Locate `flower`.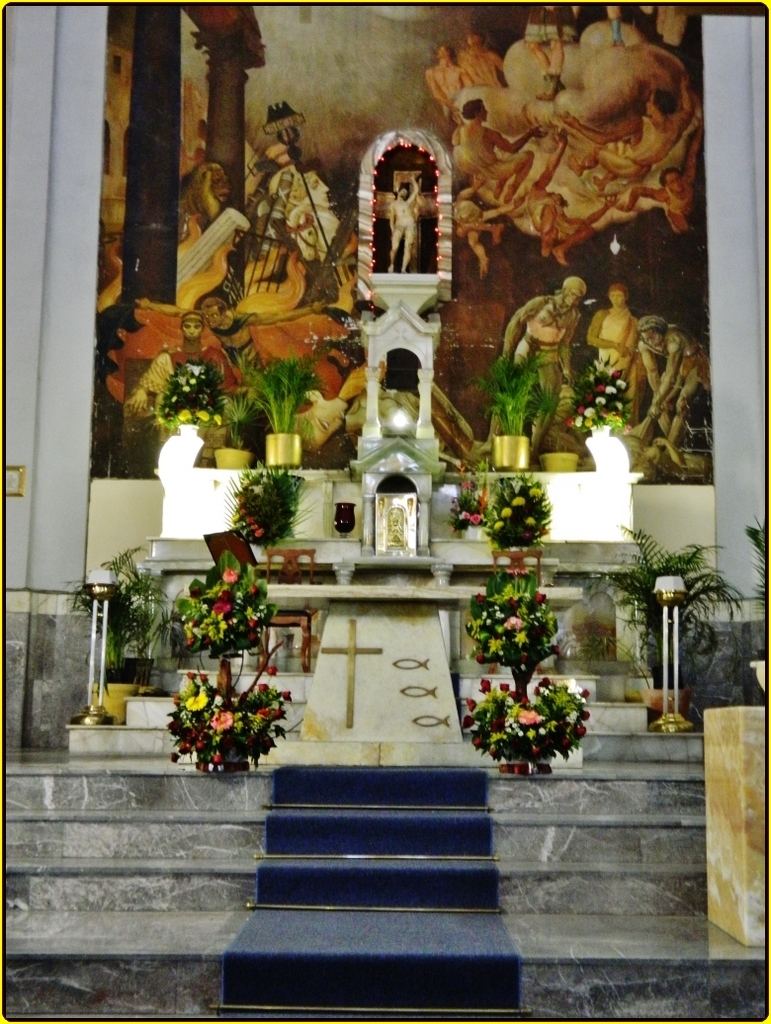
Bounding box: bbox=[573, 413, 580, 428].
